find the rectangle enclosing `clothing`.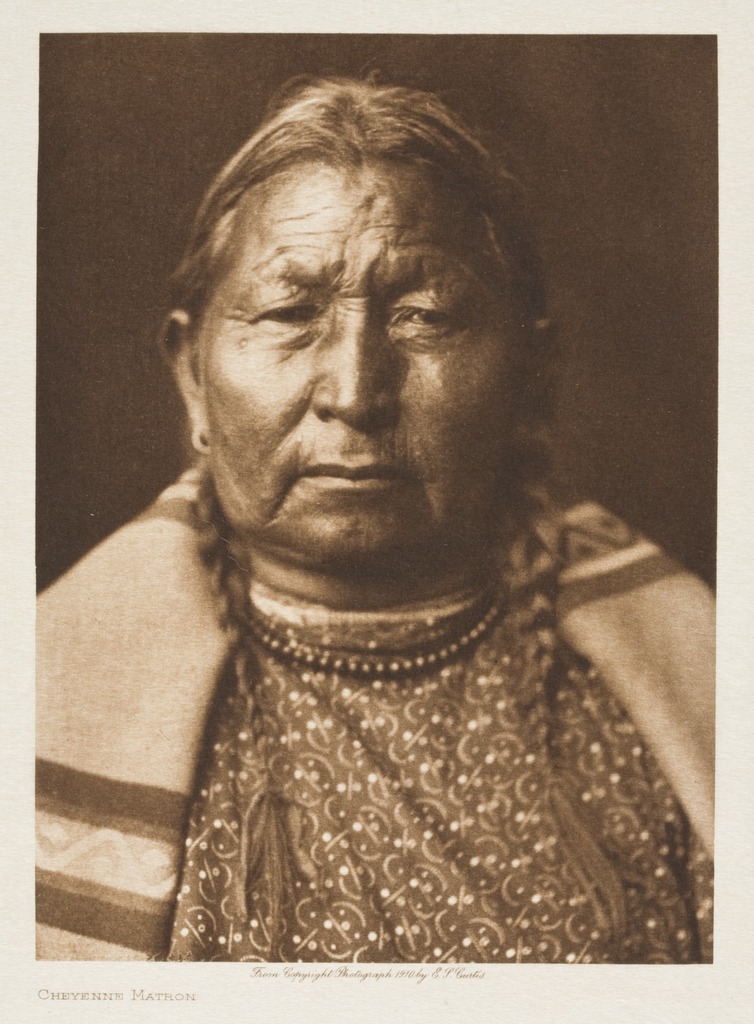
pyautogui.locateOnScreen(76, 506, 751, 954).
